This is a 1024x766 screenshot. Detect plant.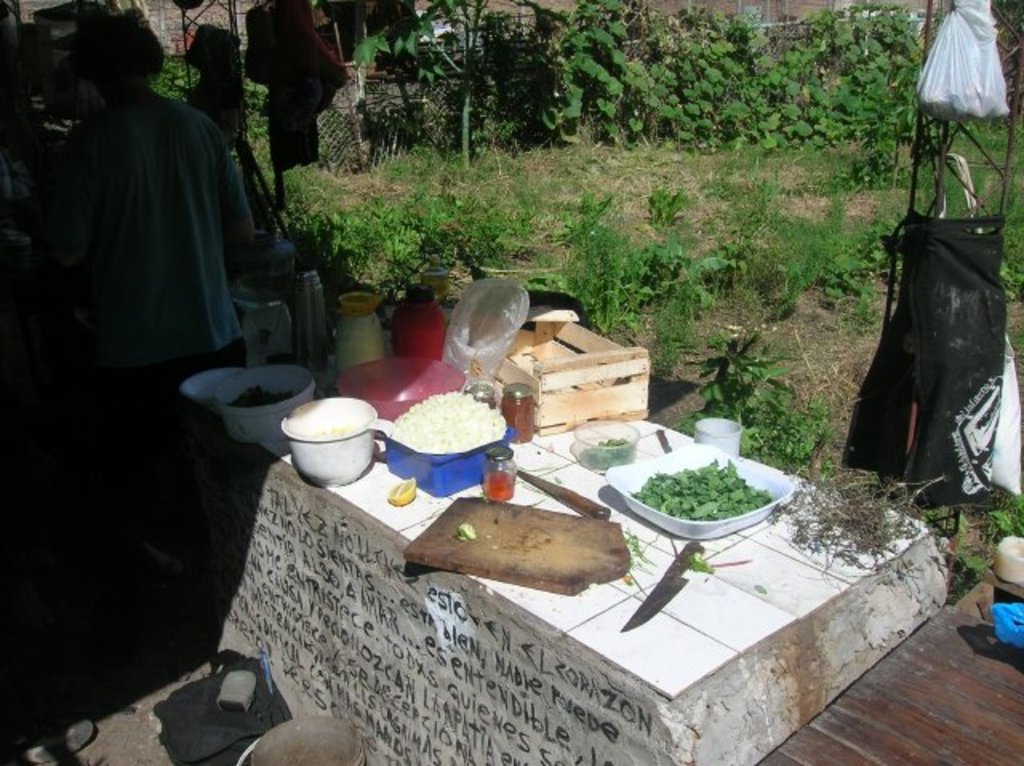
[x1=1003, y1=336, x2=1022, y2=363].
